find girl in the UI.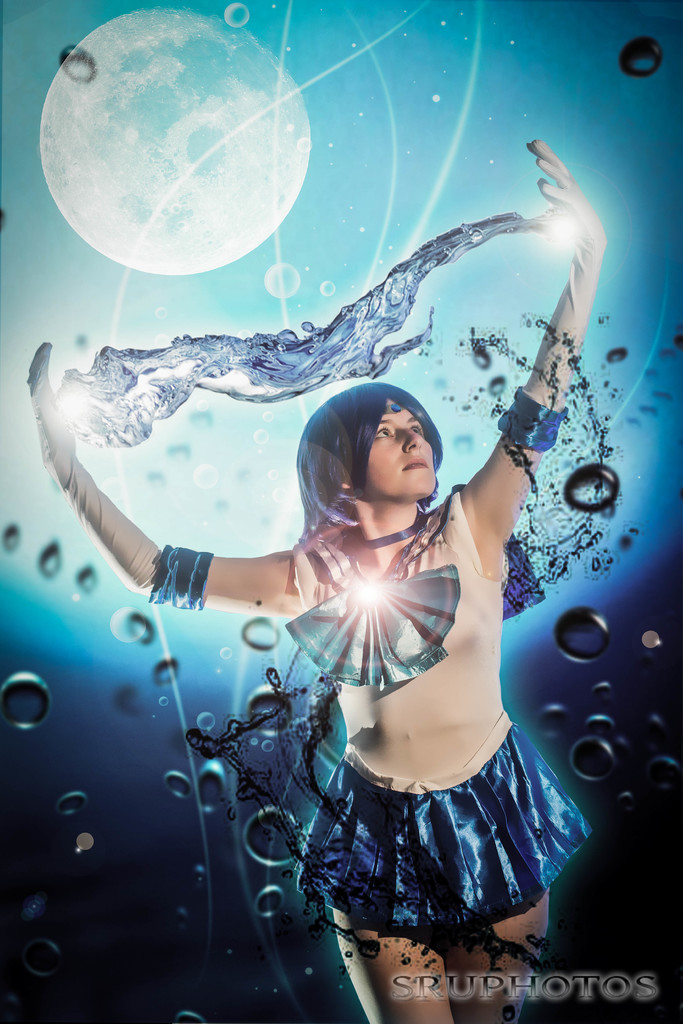
UI element at x1=28, y1=140, x2=605, y2=1023.
